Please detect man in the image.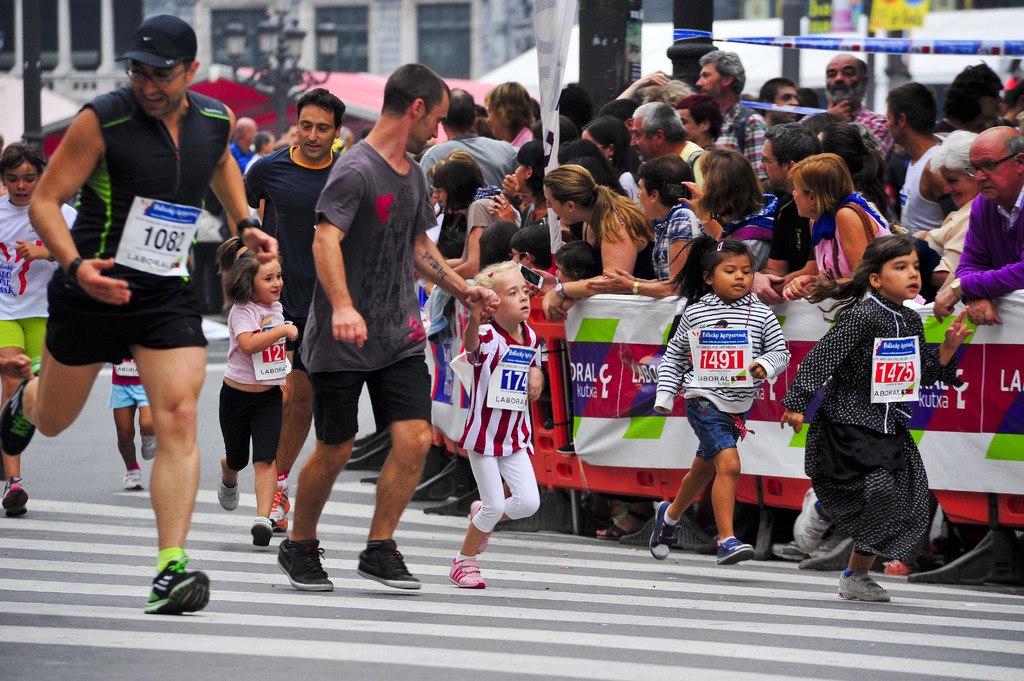
box=[669, 95, 730, 155].
